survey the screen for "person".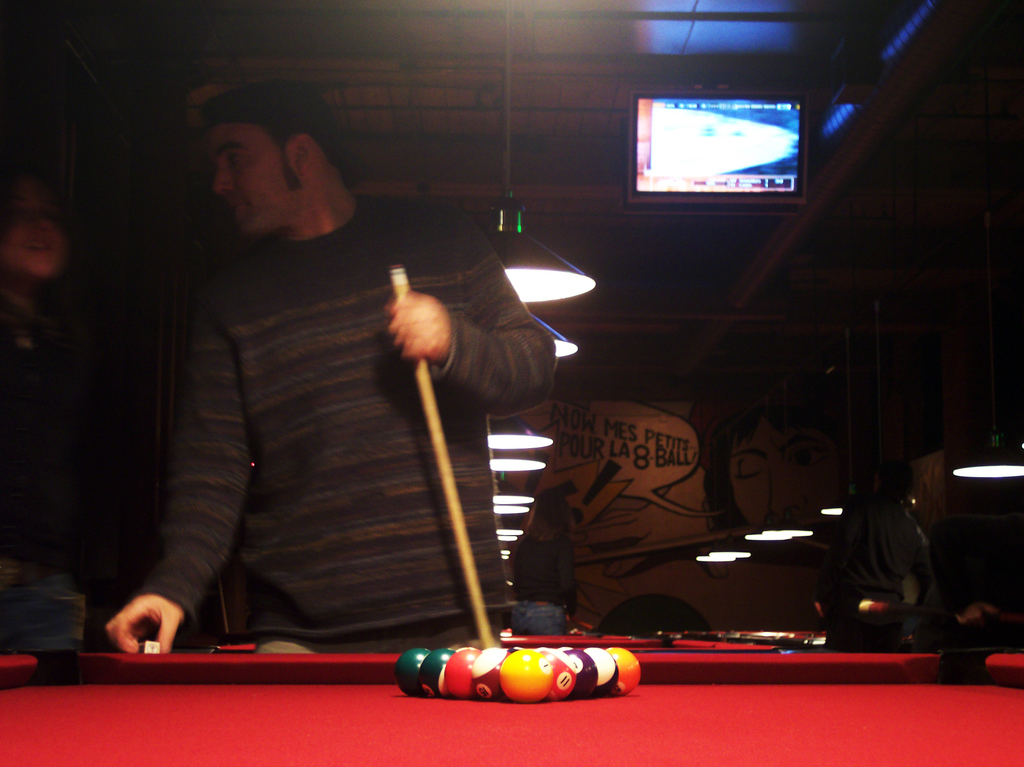
Survey found: bbox=(0, 169, 126, 651).
